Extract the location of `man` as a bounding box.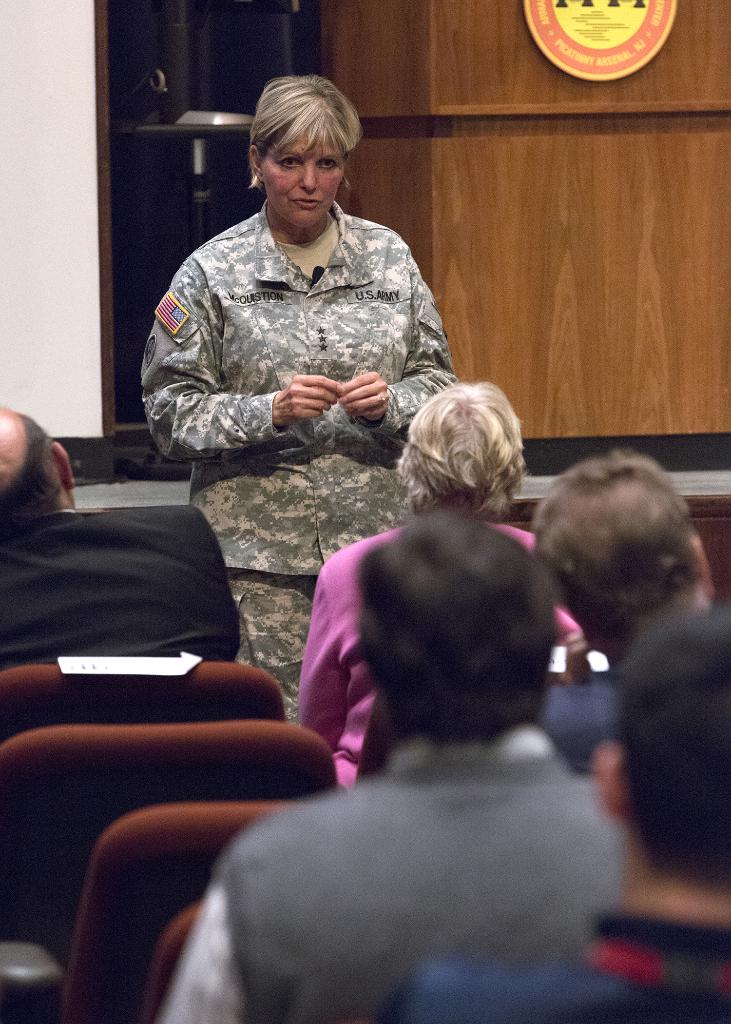
l=543, t=442, r=730, b=780.
